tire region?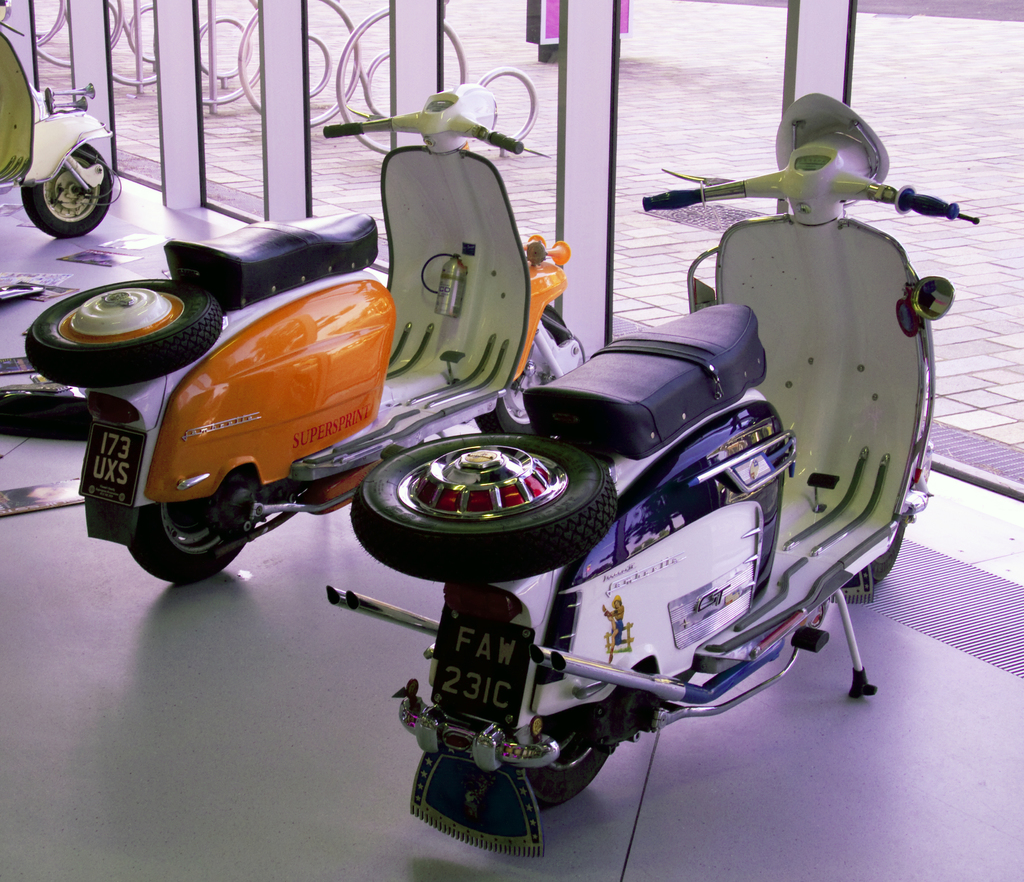
bbox(25, 280, 221, 388)
